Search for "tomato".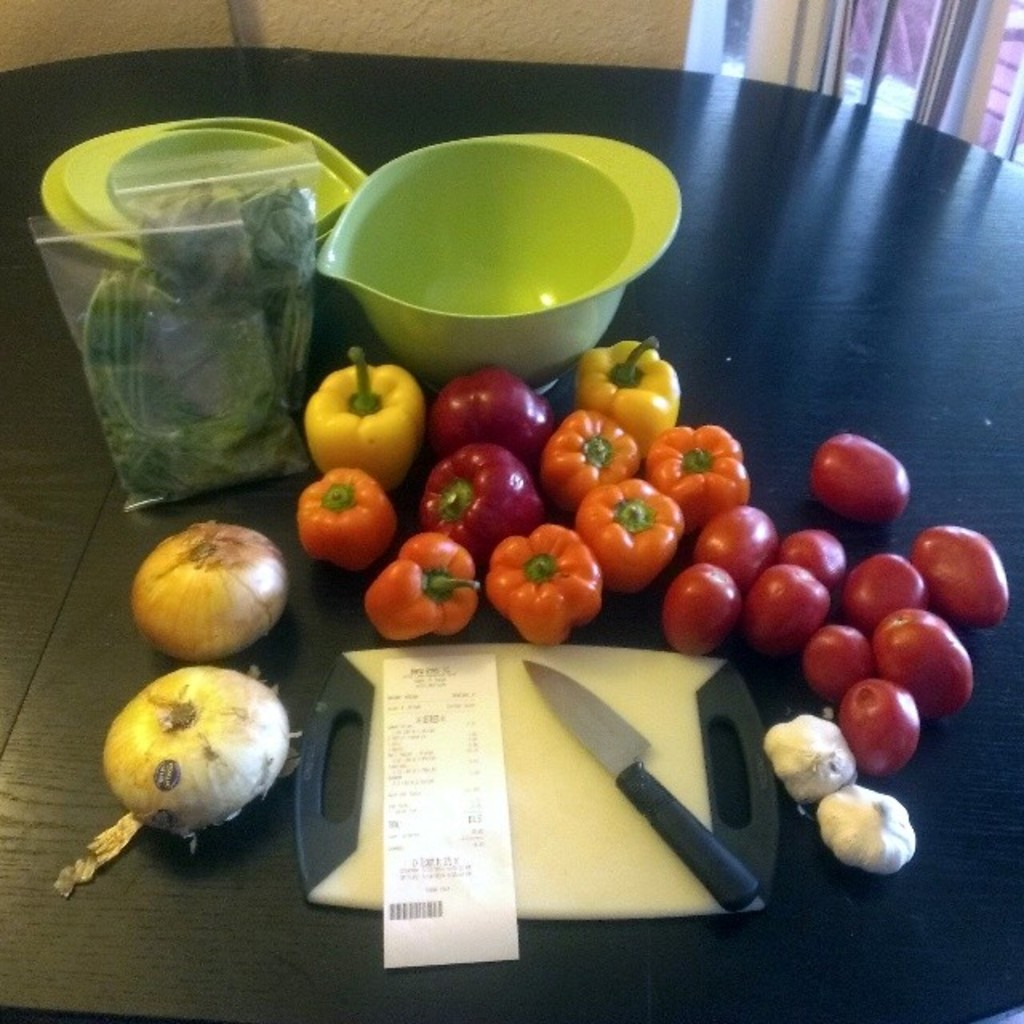
Found at 696:506:781:573.
